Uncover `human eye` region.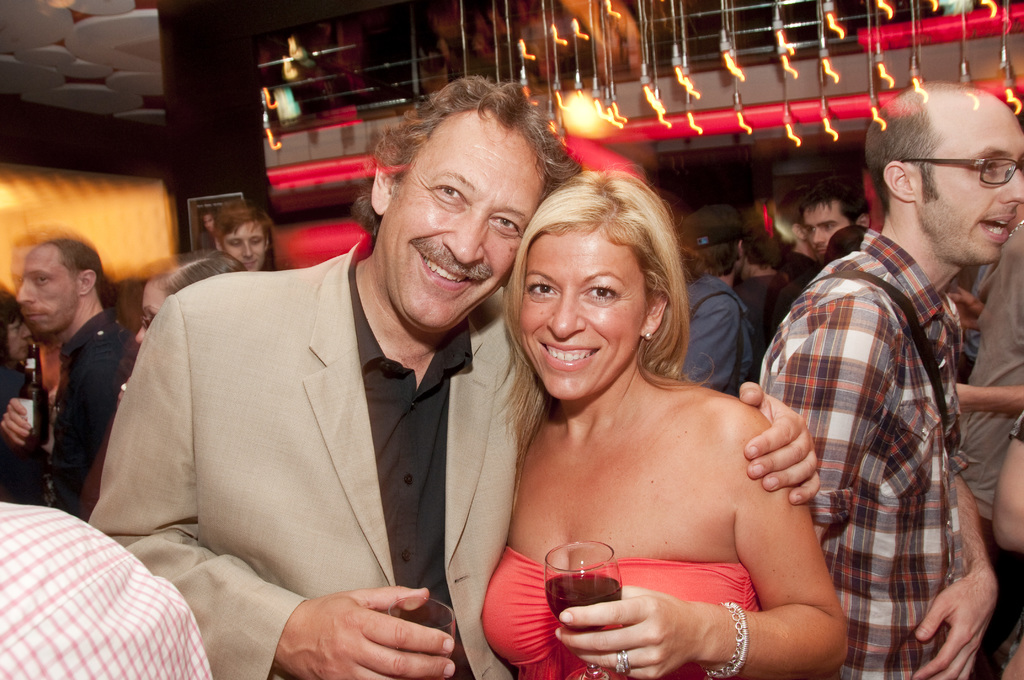
Uncovered: 435, 185, 463, 203.
